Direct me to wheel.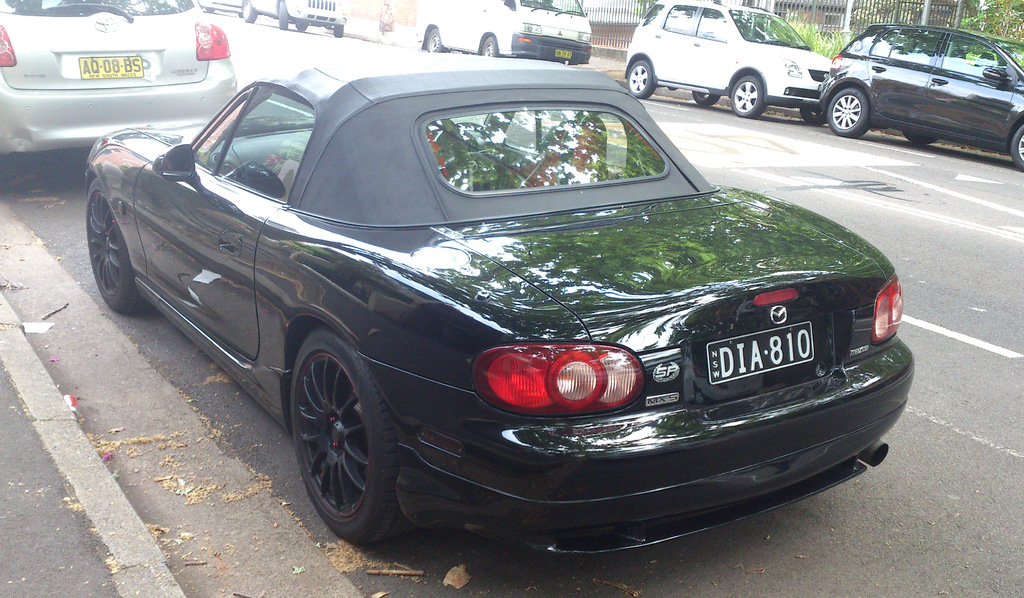
Direction: crop(85, 184, 150, 316).
